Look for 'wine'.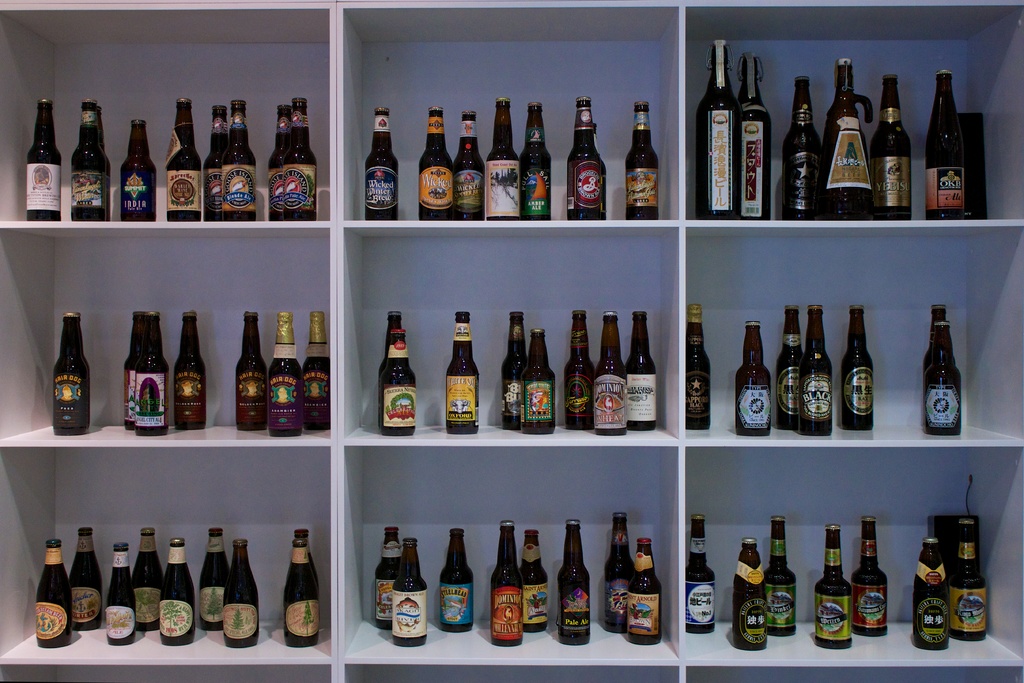
Found: [442, 309, 479, 433].
